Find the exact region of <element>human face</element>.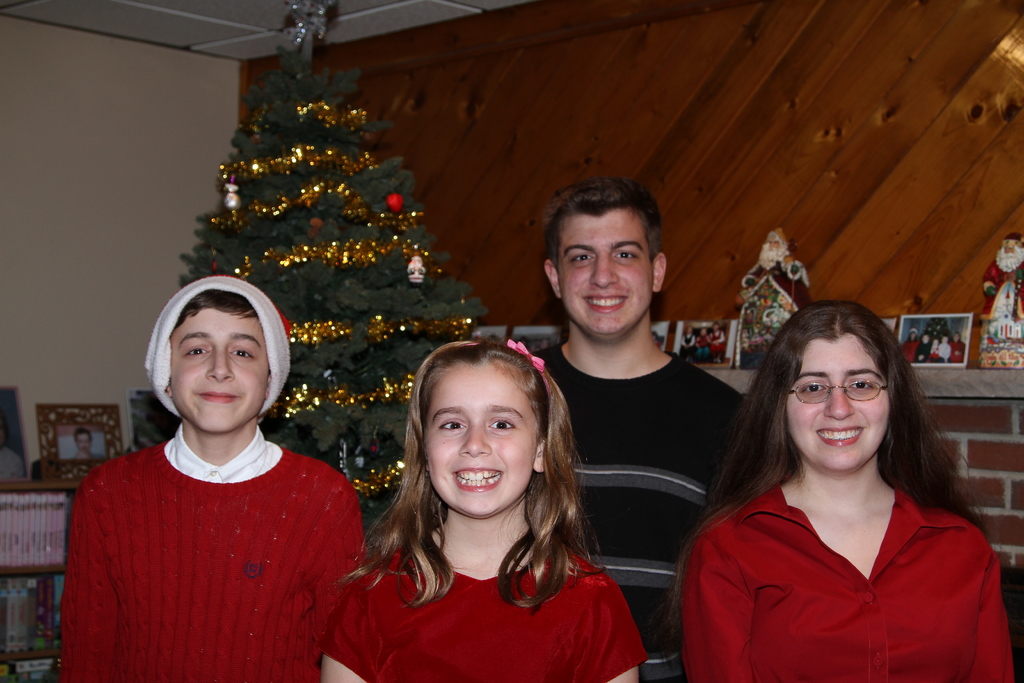
Exact region: {"x1": 1004, "y1": 238, "x2": 1022, "y2": 255}.
